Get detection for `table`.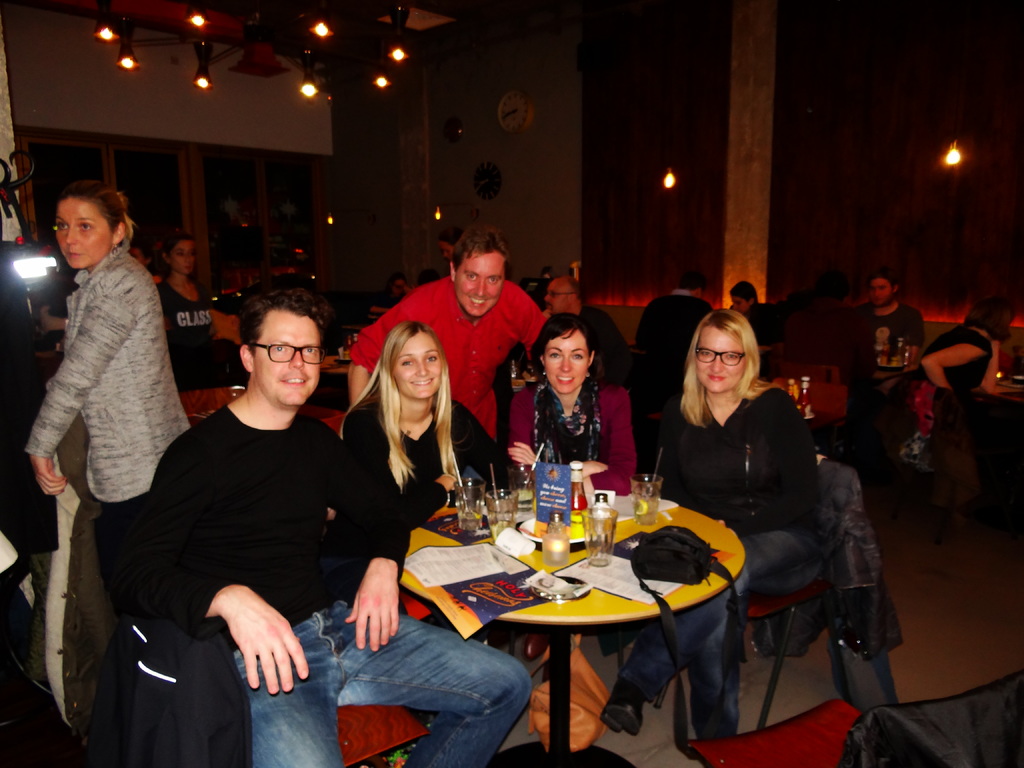
Detection: 979,378,1023,412.
